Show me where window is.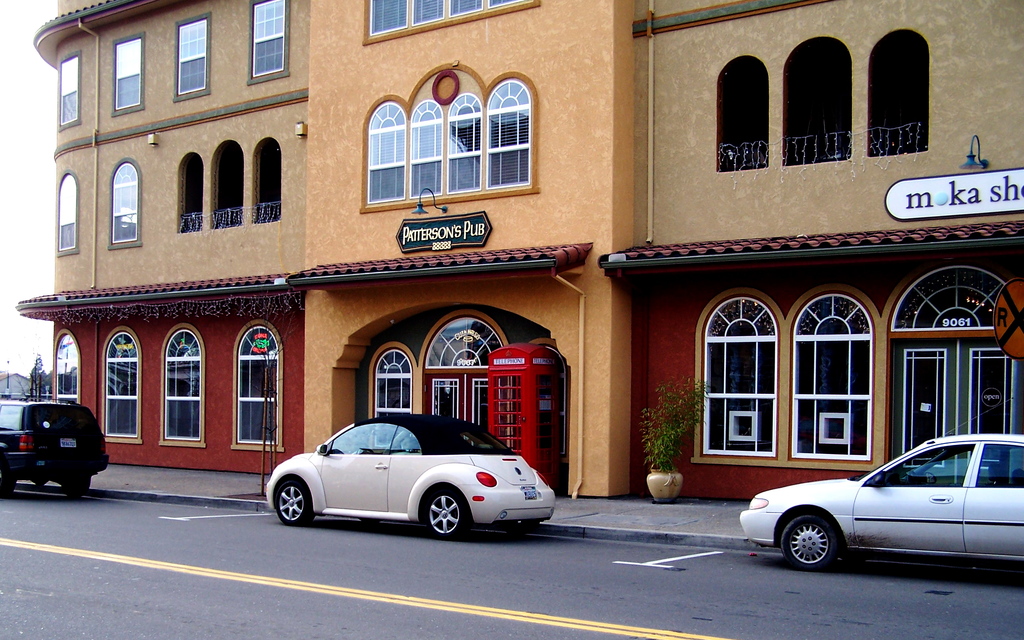
window is at pyautogui.locateOnScreen(175, 151, 204, 238).
